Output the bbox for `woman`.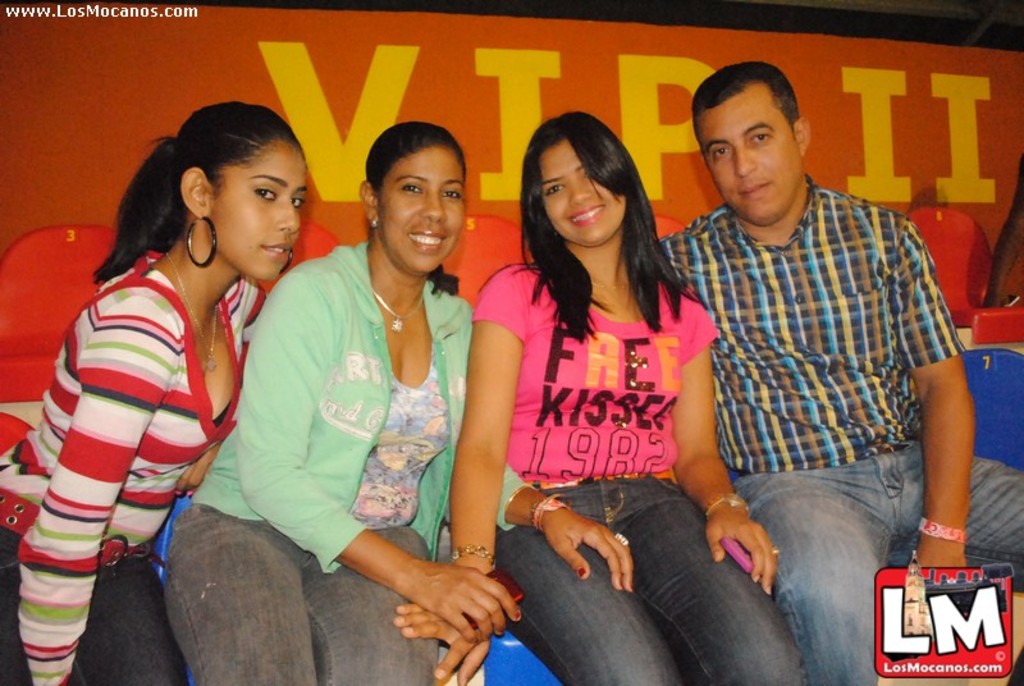
crop(165, 120, 635, 685).
